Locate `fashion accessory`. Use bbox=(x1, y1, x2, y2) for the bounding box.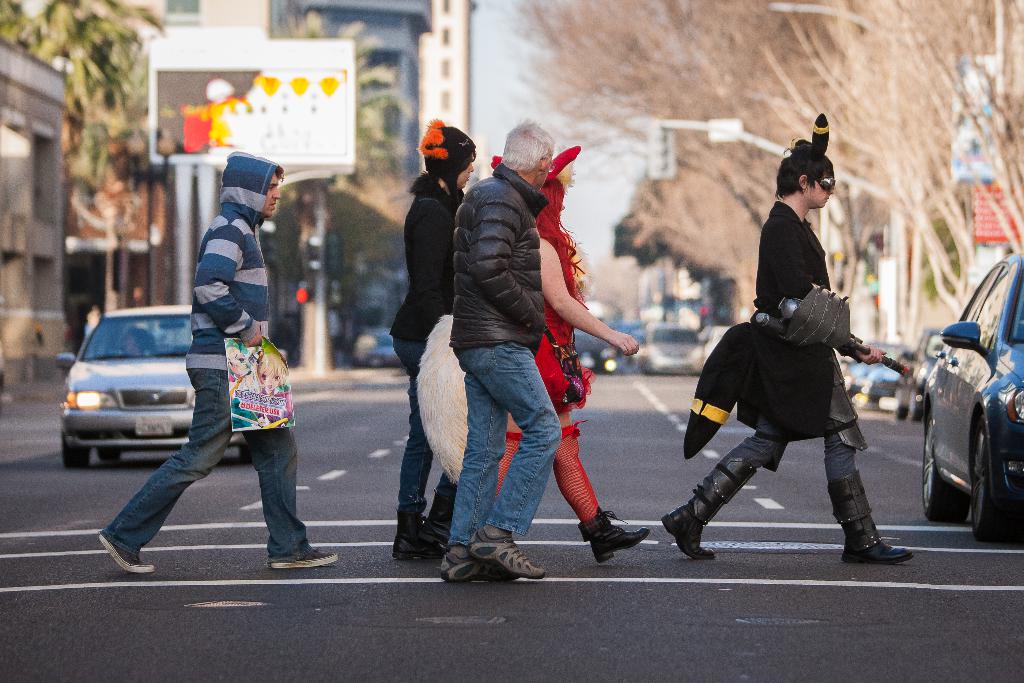
bbox=(419, 120, 478, 206).
